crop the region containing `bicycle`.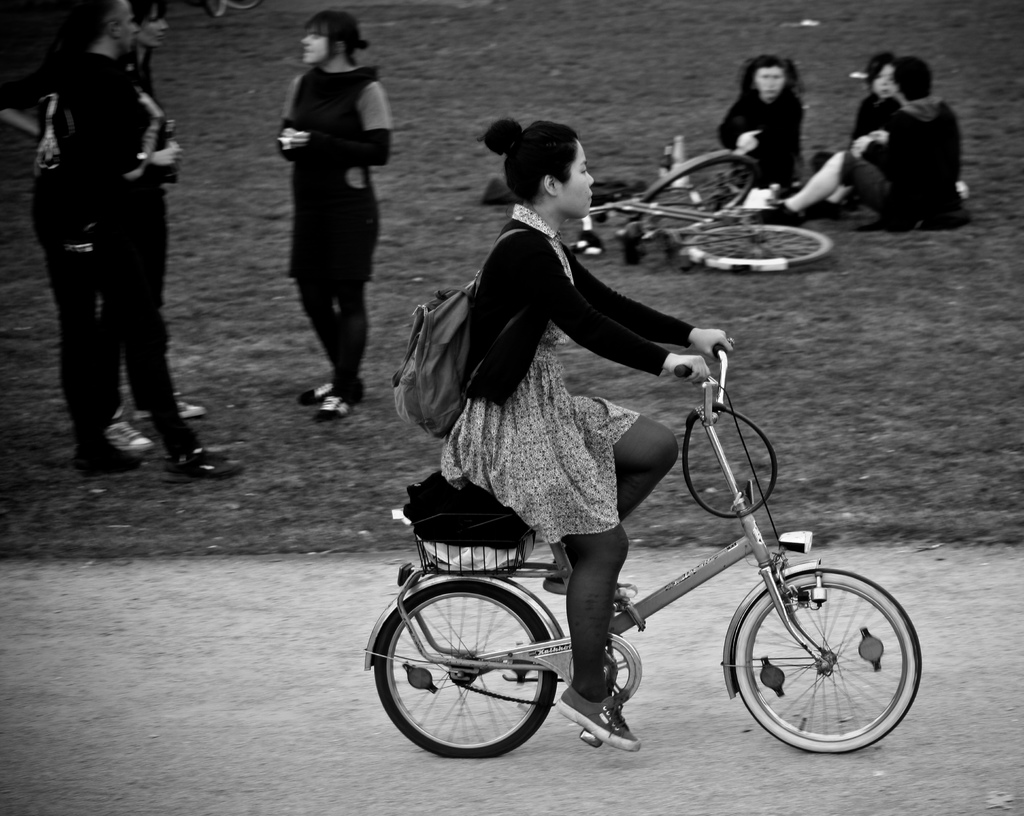
Crop region: [x1=369, y1=334, x2=938, y2=772].
